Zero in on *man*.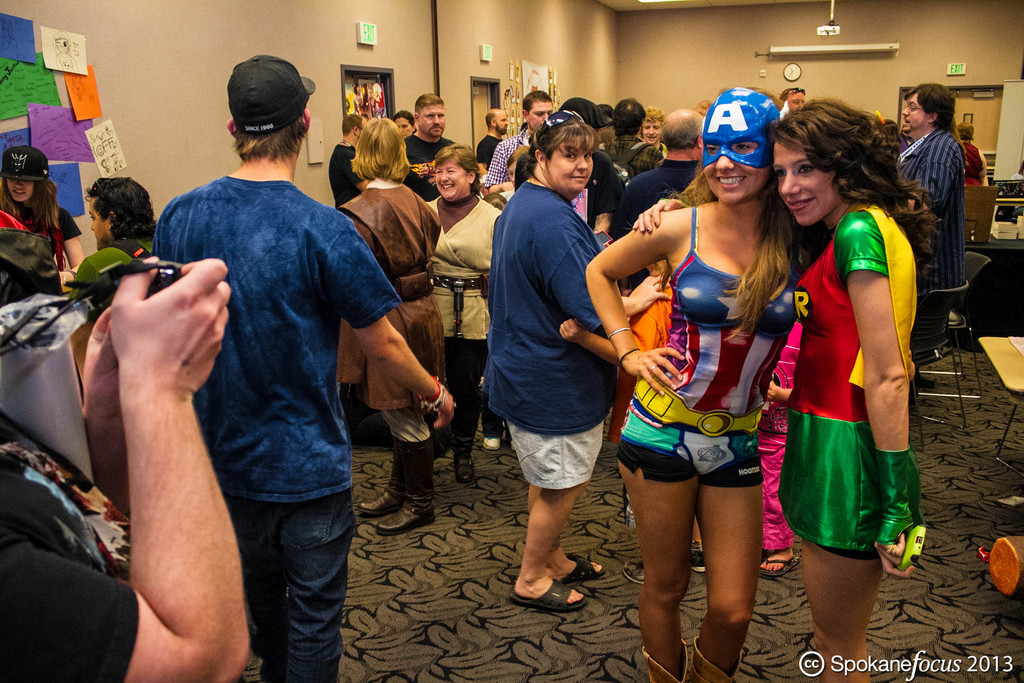
Zeroed in: crop(138, 49, 452, 682).
